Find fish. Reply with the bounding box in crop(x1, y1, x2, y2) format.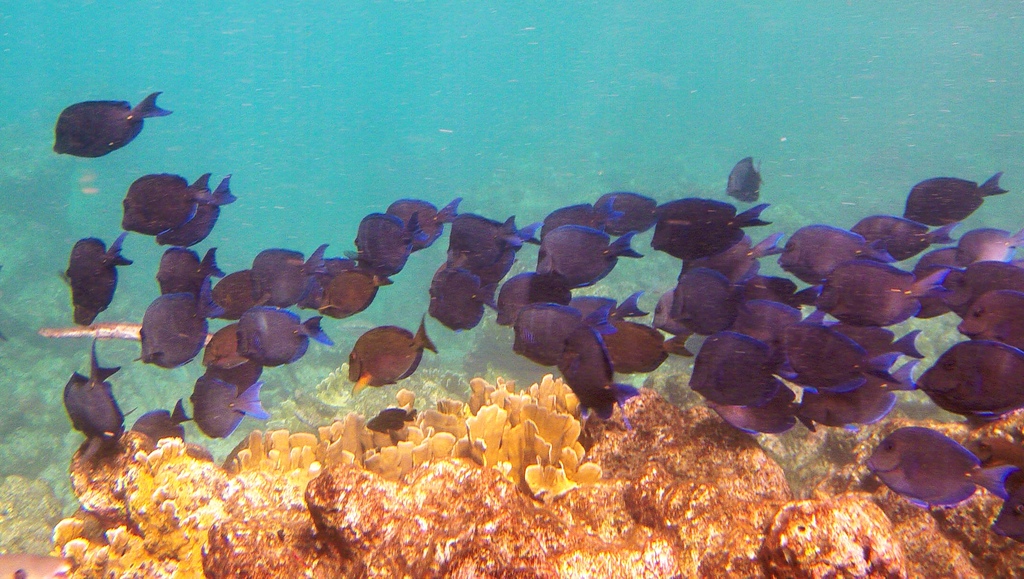
crop(55, 94, 163, 159).
